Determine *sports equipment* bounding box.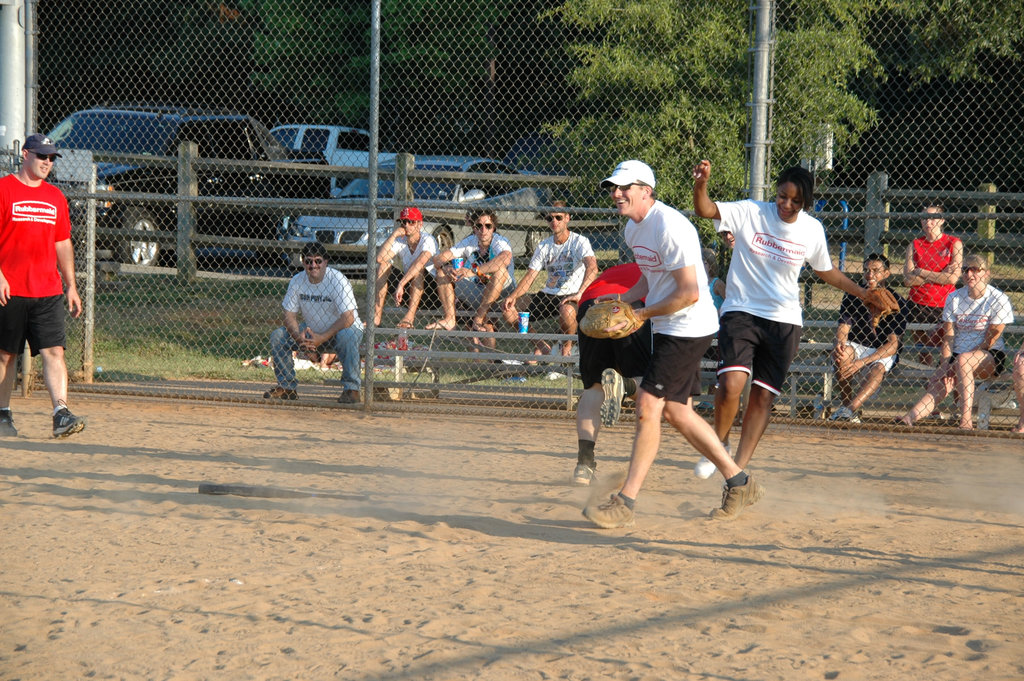
Determined: [597,363,623,432].
